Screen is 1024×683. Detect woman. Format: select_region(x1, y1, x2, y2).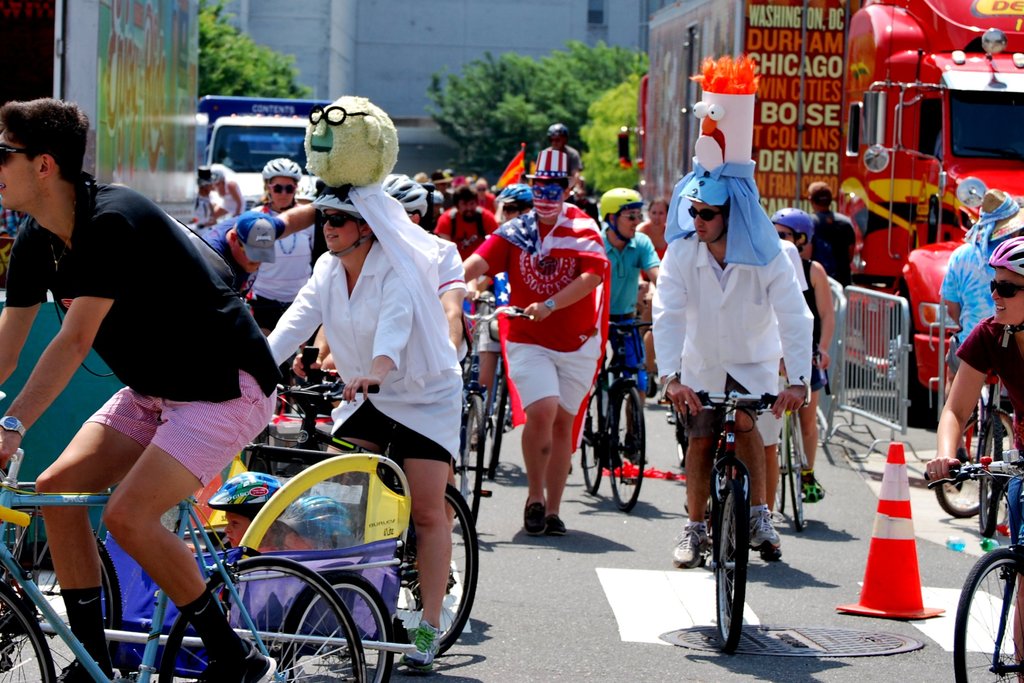
select_region(927, 238, 1023, 682).
